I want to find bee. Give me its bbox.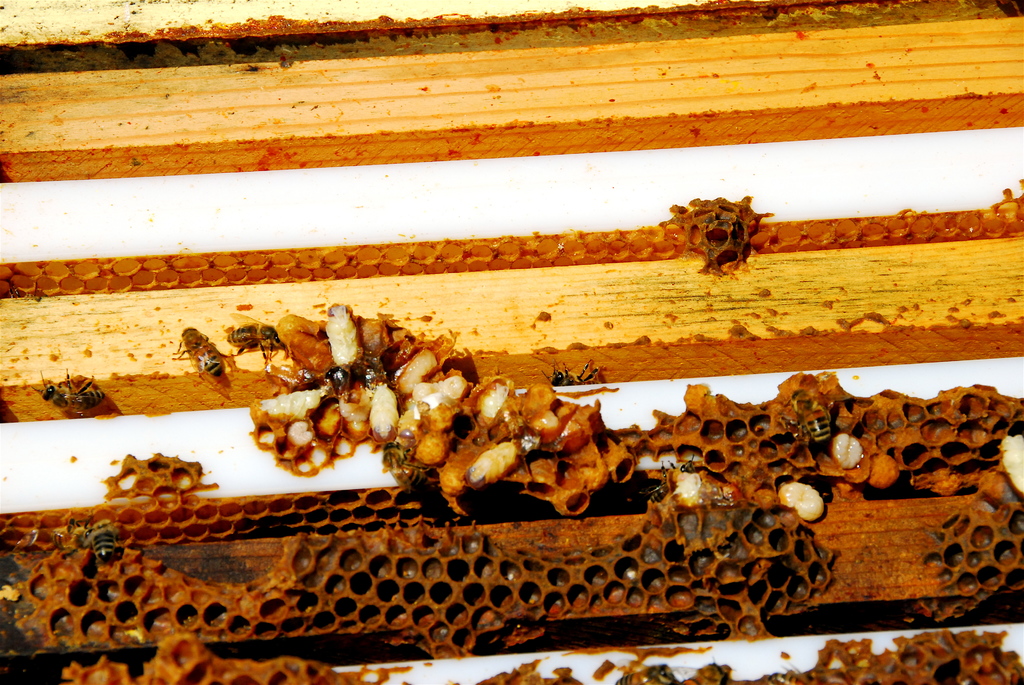
(x1=170, y1=323, x2=236, y2=386).
